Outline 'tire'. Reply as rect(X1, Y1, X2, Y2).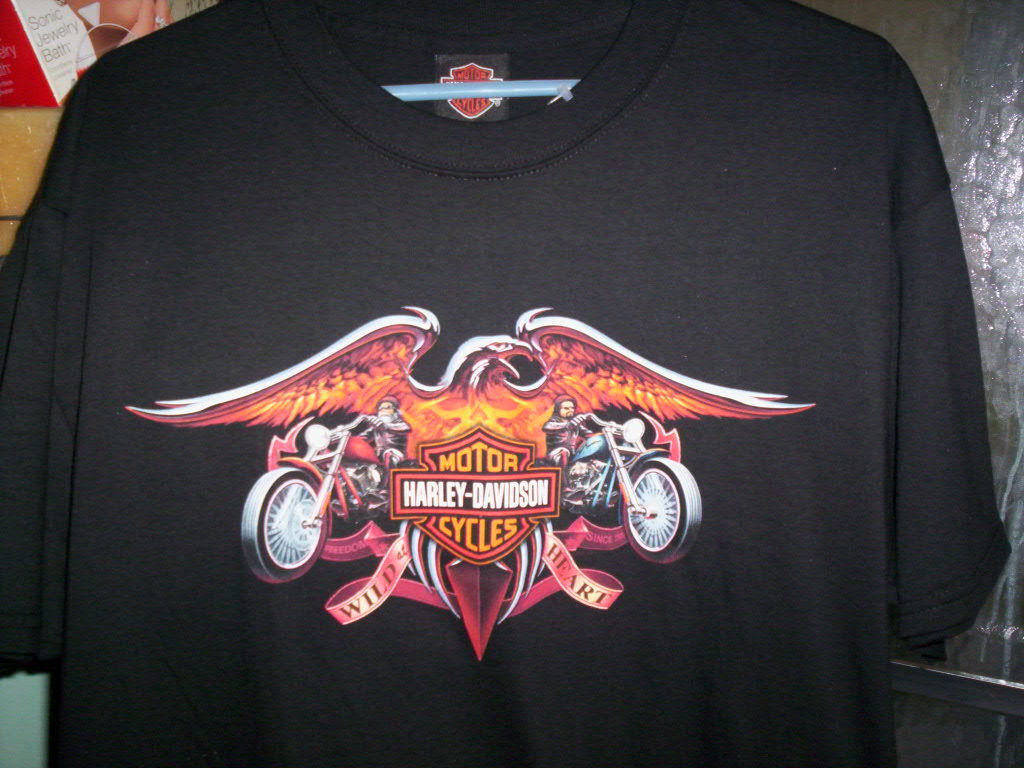
rect(238, 481, 316, 585).
